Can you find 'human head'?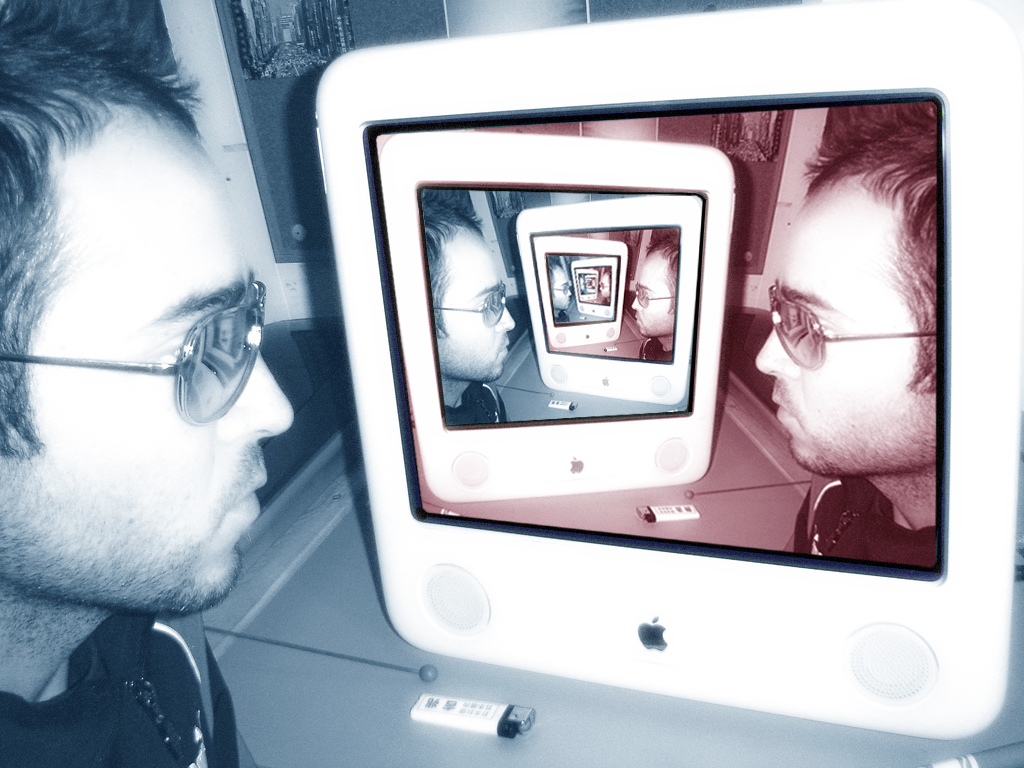
Yes, bounding box: 548,258,575,308.
